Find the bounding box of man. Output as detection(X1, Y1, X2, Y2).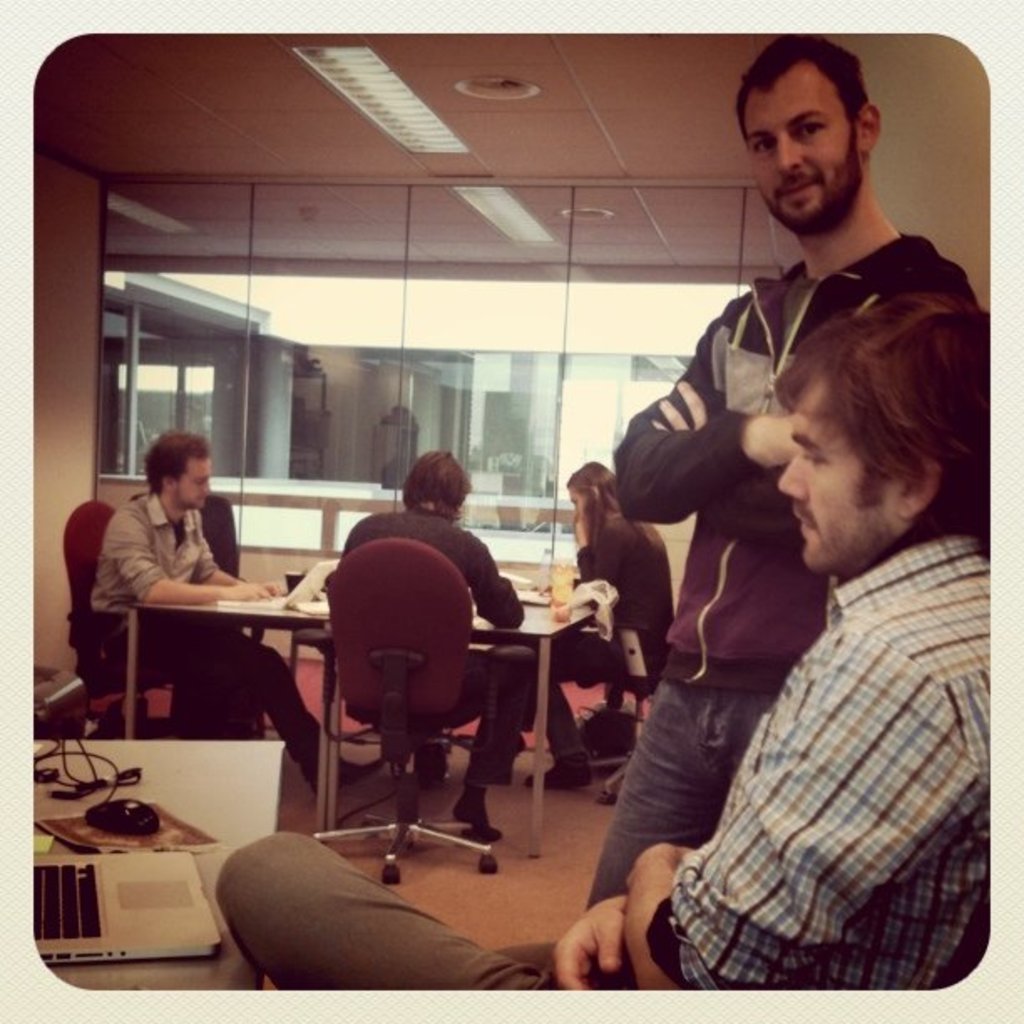
detection(219, 291, 996, 991).
